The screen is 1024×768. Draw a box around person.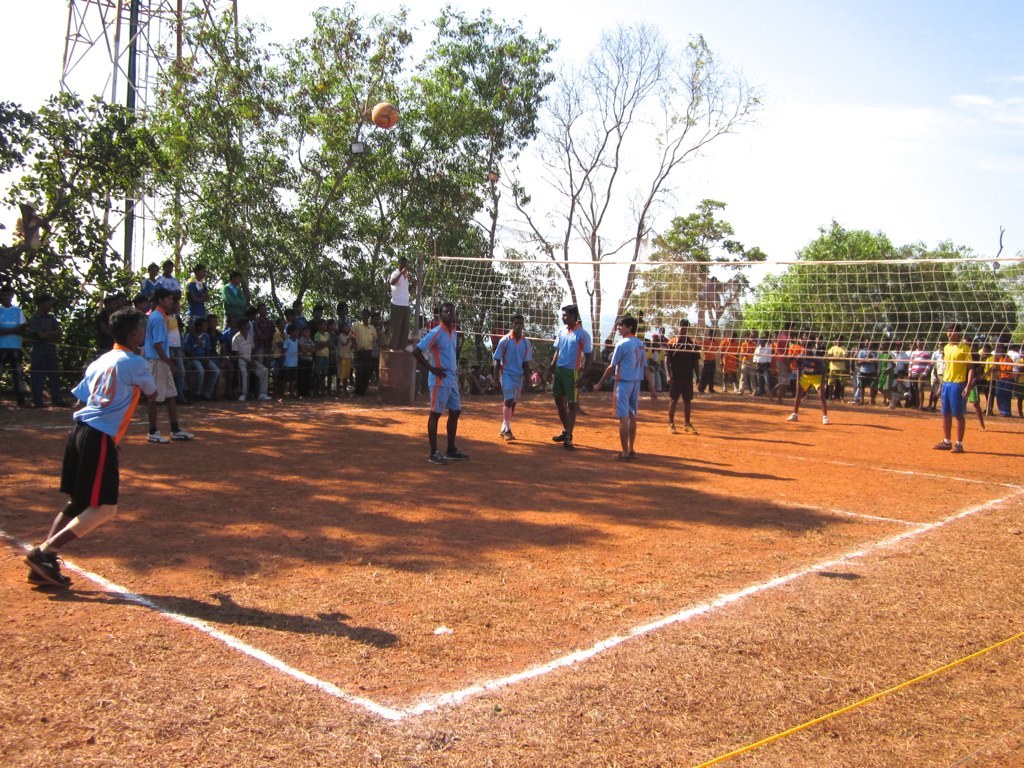
659:335:700:433.
